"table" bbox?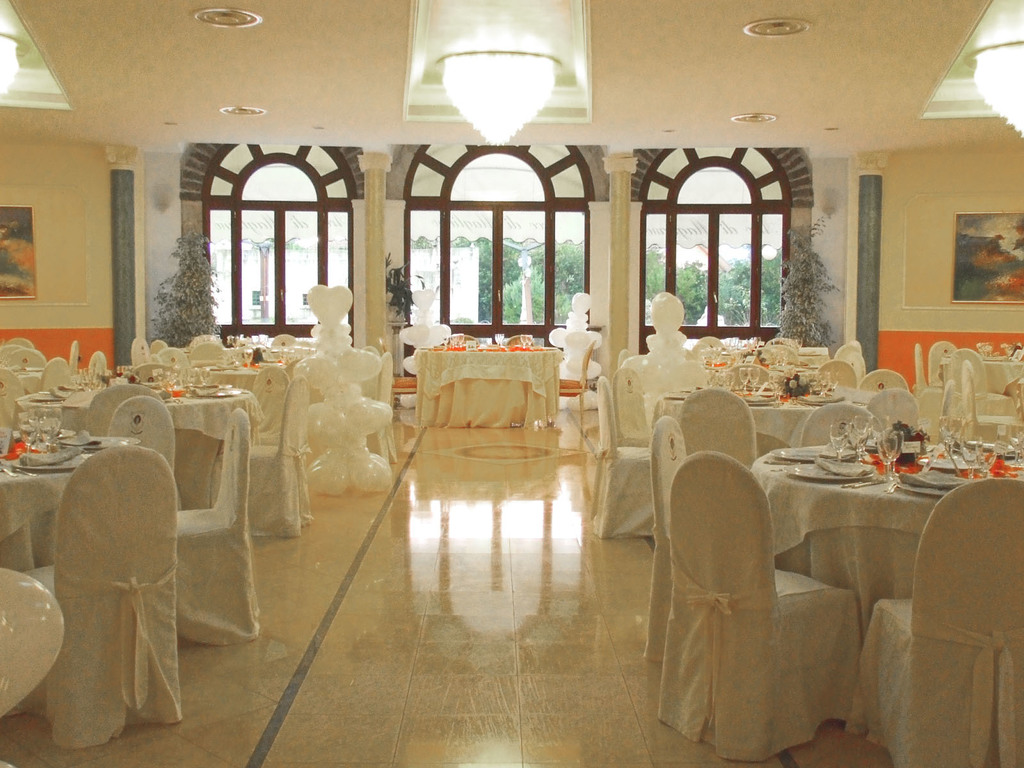
box(198, 367, 279, 388)
